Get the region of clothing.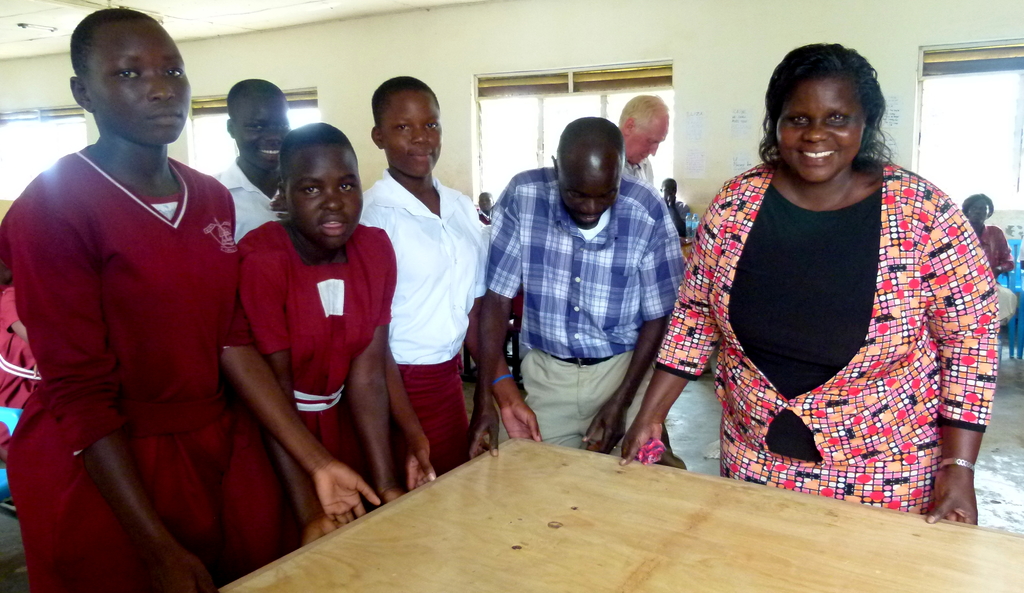
crop(974, 216, 1017, 269).
